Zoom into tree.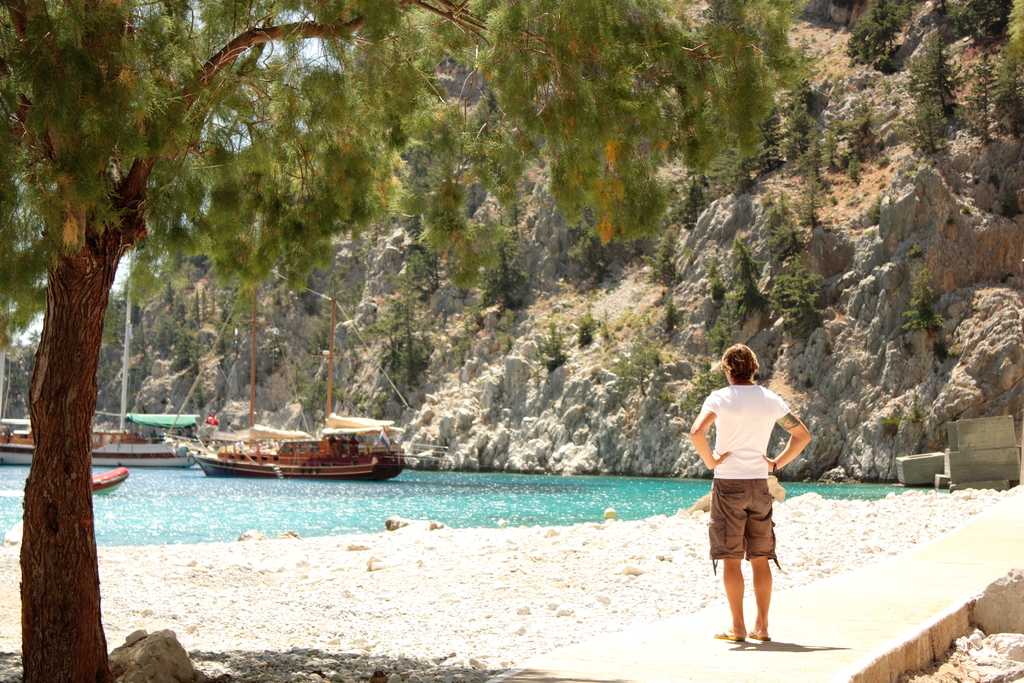
Zoom target: {"x1": 671, "y1": 170, "x2": 710, "y2": 228}.
